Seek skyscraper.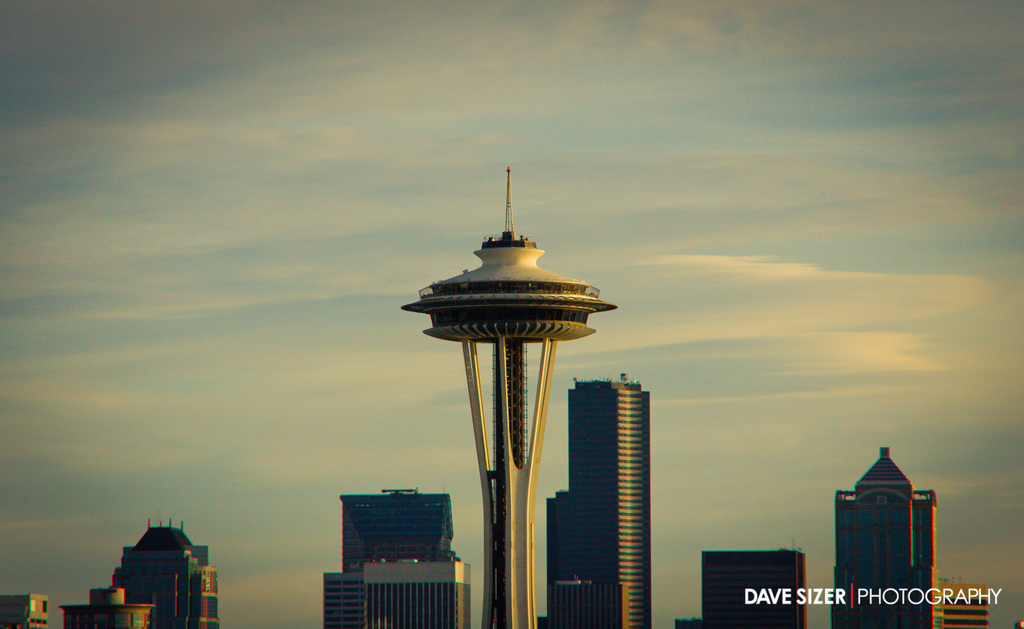
{"x1": 696, "y1": 536, "x2": 809, "y2": 628}.
